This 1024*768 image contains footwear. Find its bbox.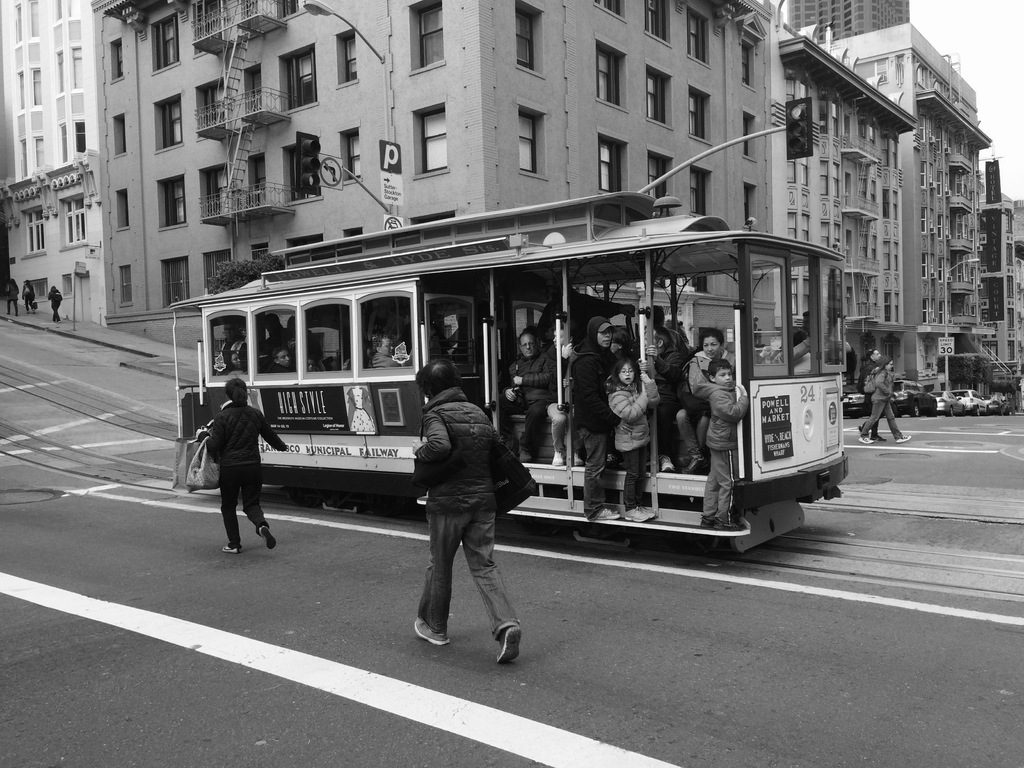
[left=716, top=519, right=736, bottom=531].
